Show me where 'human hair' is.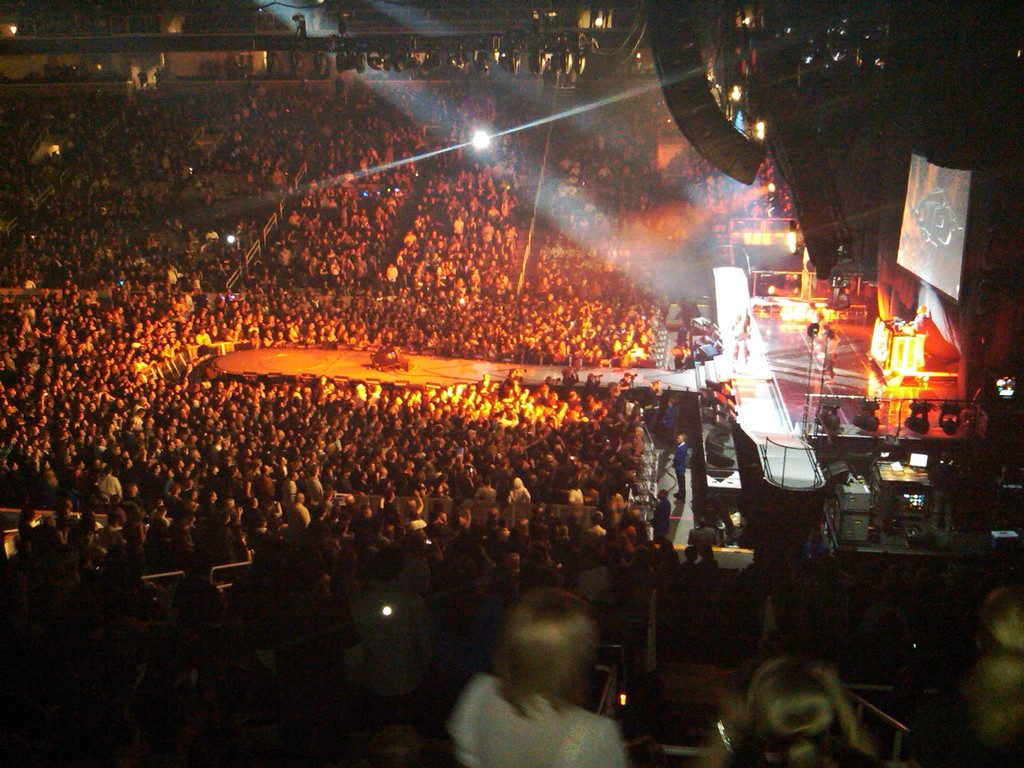
'human hair' is at box=[975, 587, 1023, 749].
